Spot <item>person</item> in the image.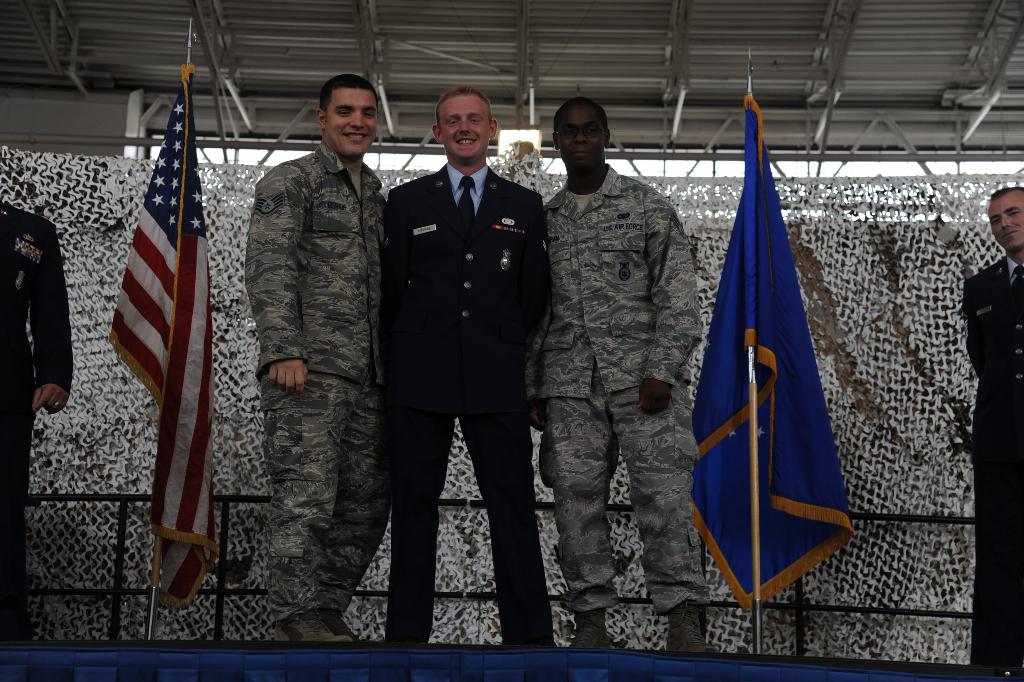
<item>person</item> found at bbox=(273, 75, 389, 657).
